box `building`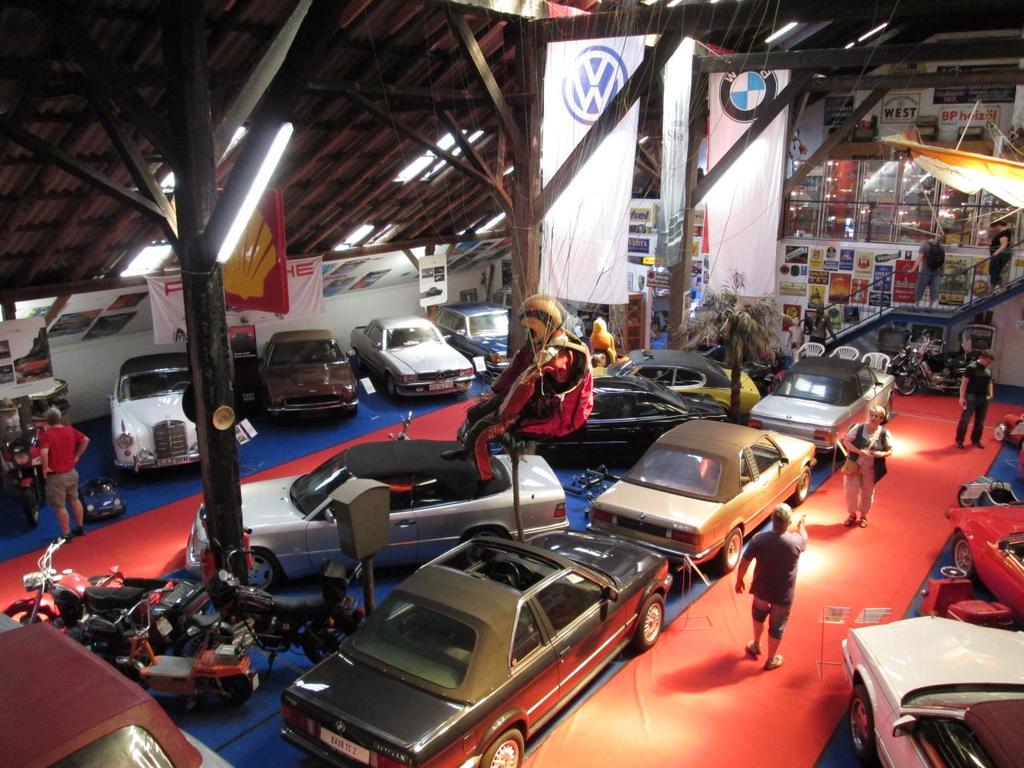
select_region(0, 0, 1023, 767)
